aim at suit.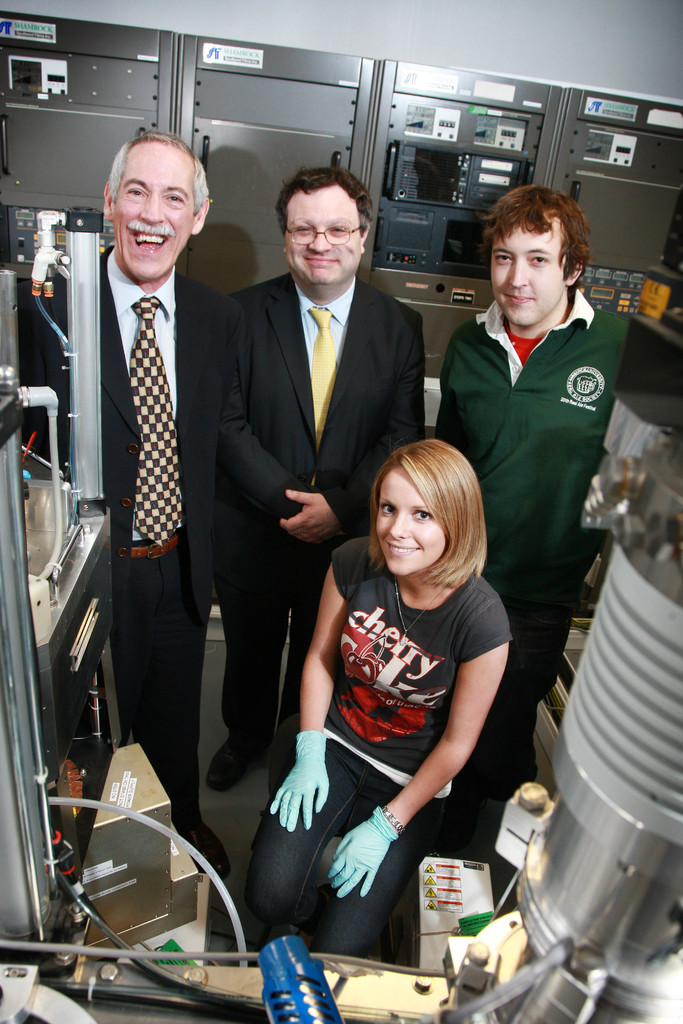
Aimed at l=216, t=271, r=428, b=756.
